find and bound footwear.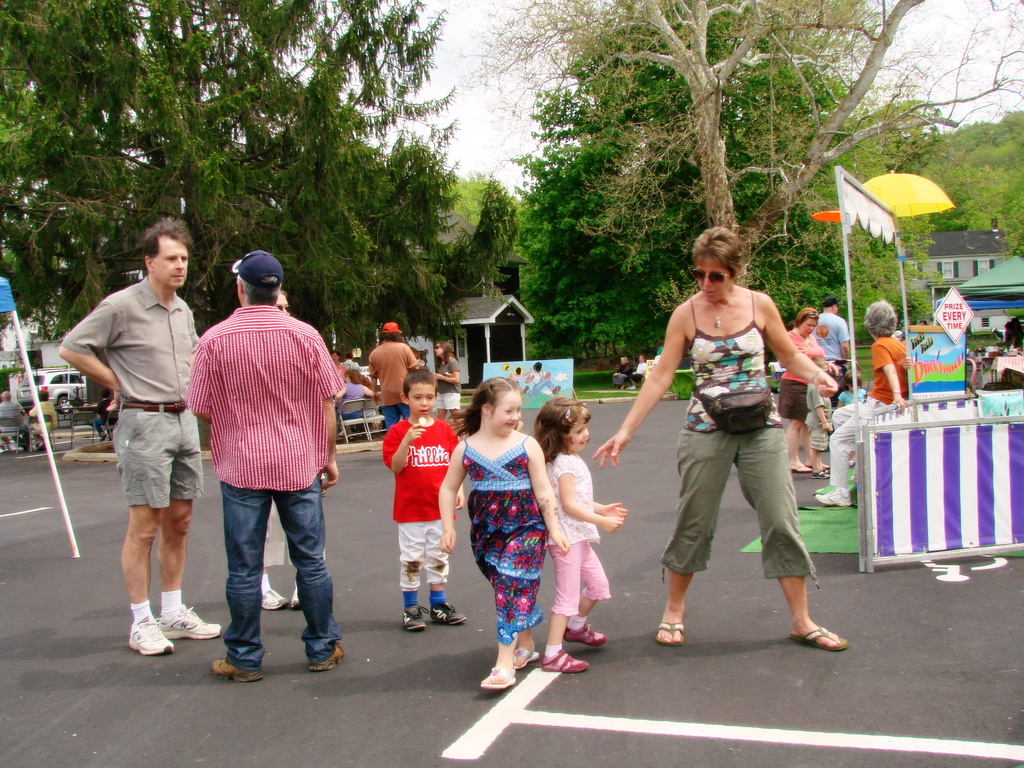
Bound: 570 612 611 642.
